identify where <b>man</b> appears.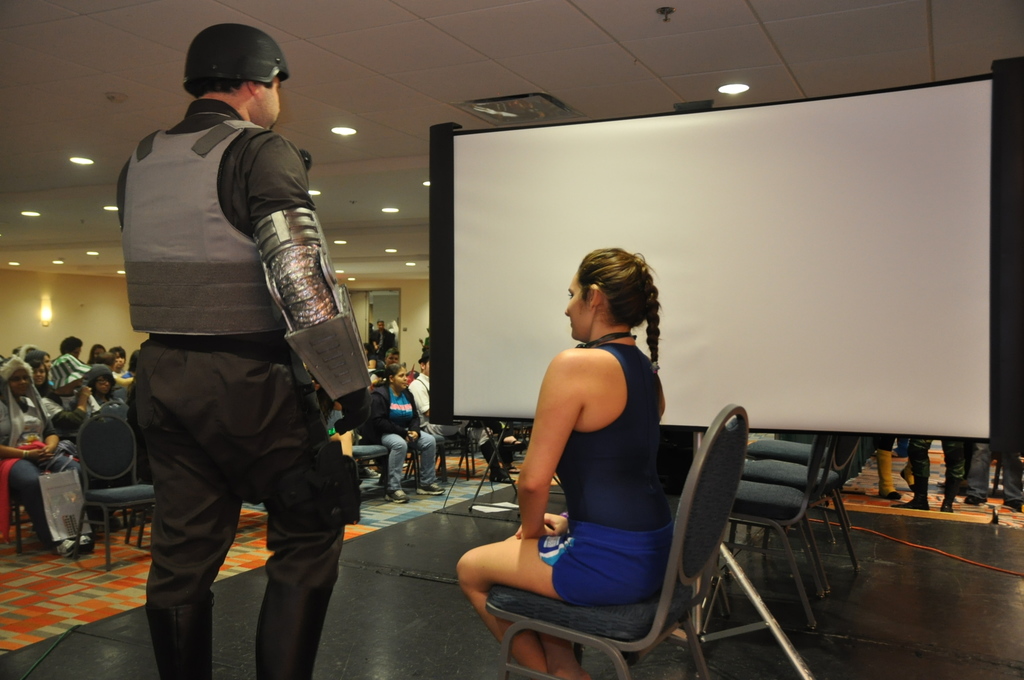
Appears at region(387, 346, 402, 366).
